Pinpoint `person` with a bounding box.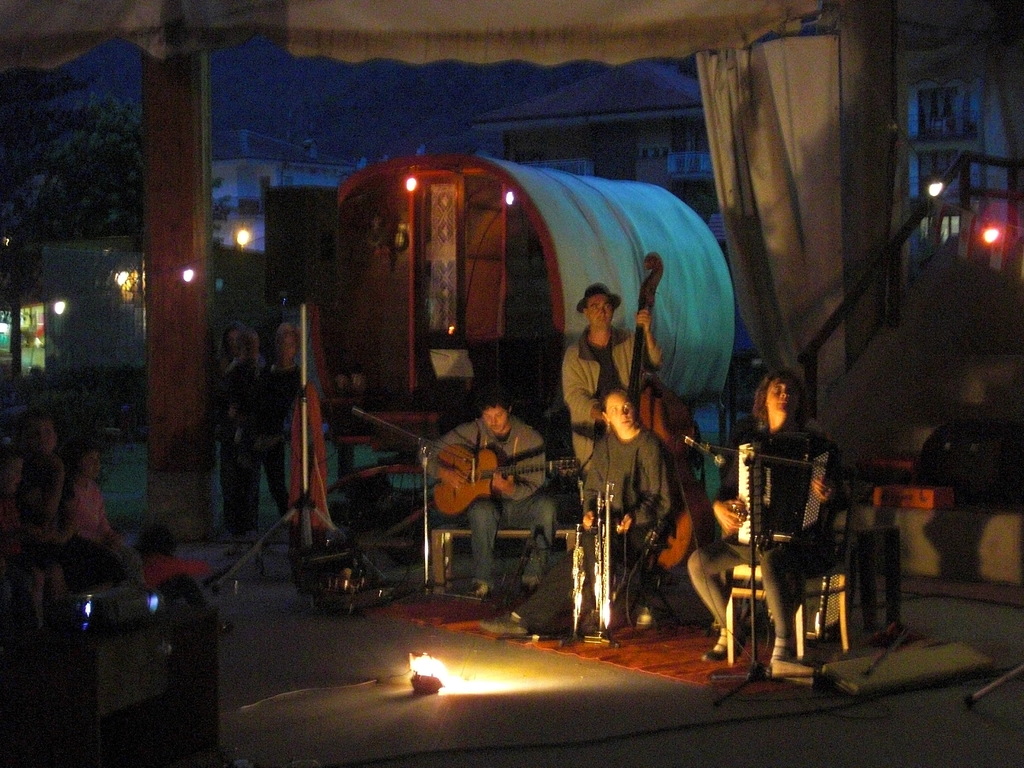
select_region(66, 435, 133, 582).
